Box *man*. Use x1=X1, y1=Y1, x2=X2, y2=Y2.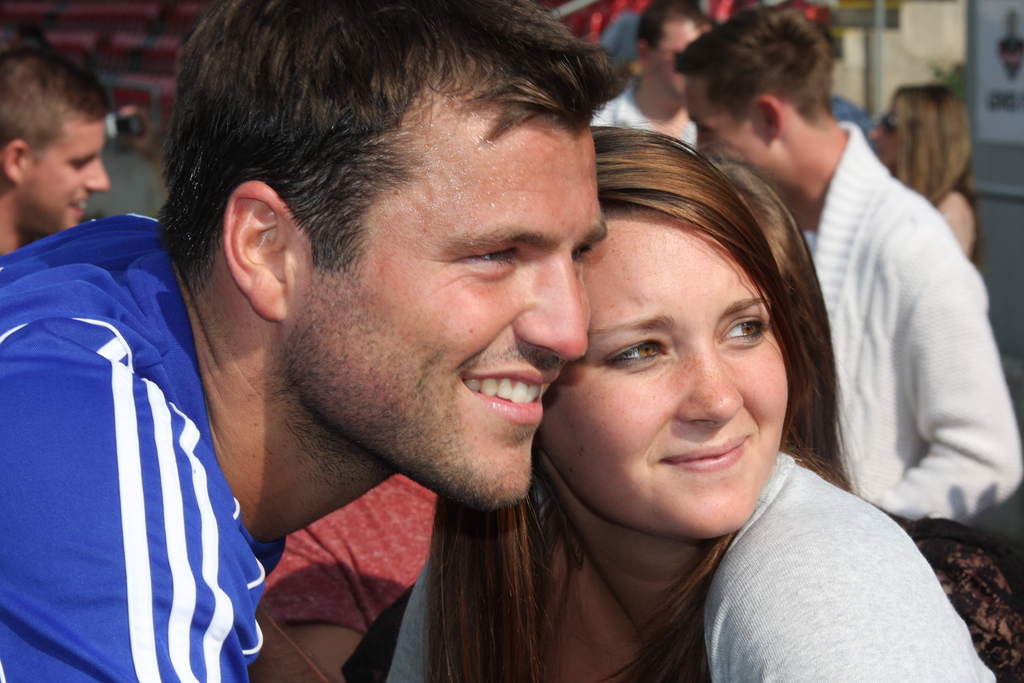
x1=588, y1=0, x2=714, y2=148.
